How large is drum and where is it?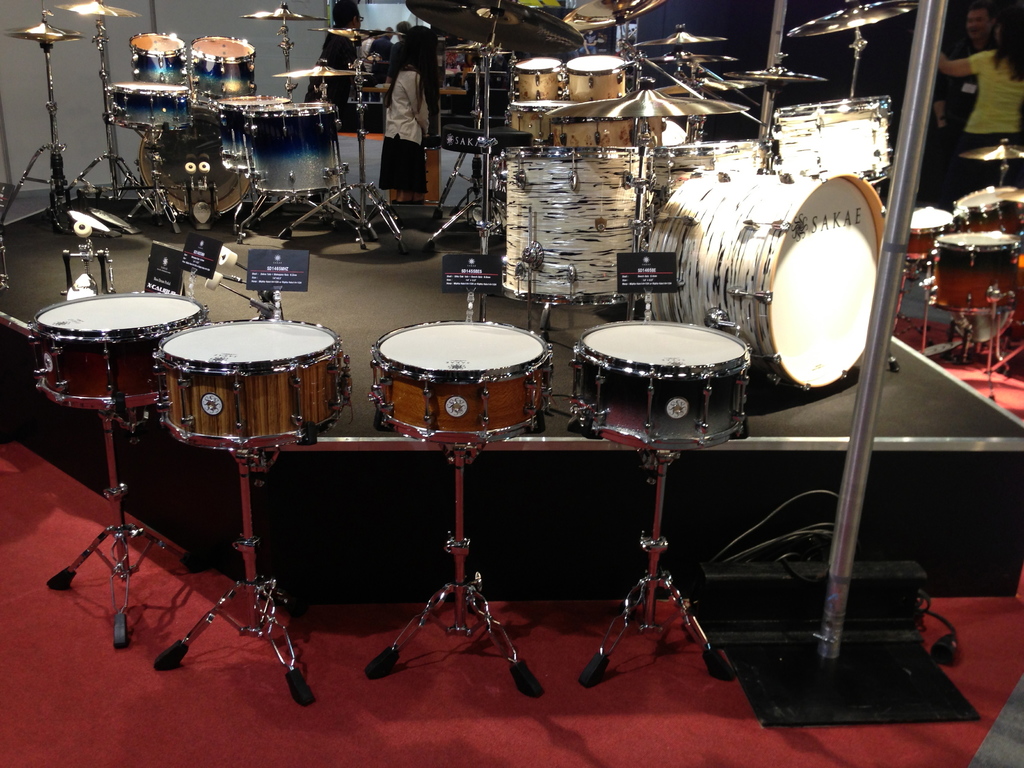
Bounding box: box=[369, 319, 557, 446].
